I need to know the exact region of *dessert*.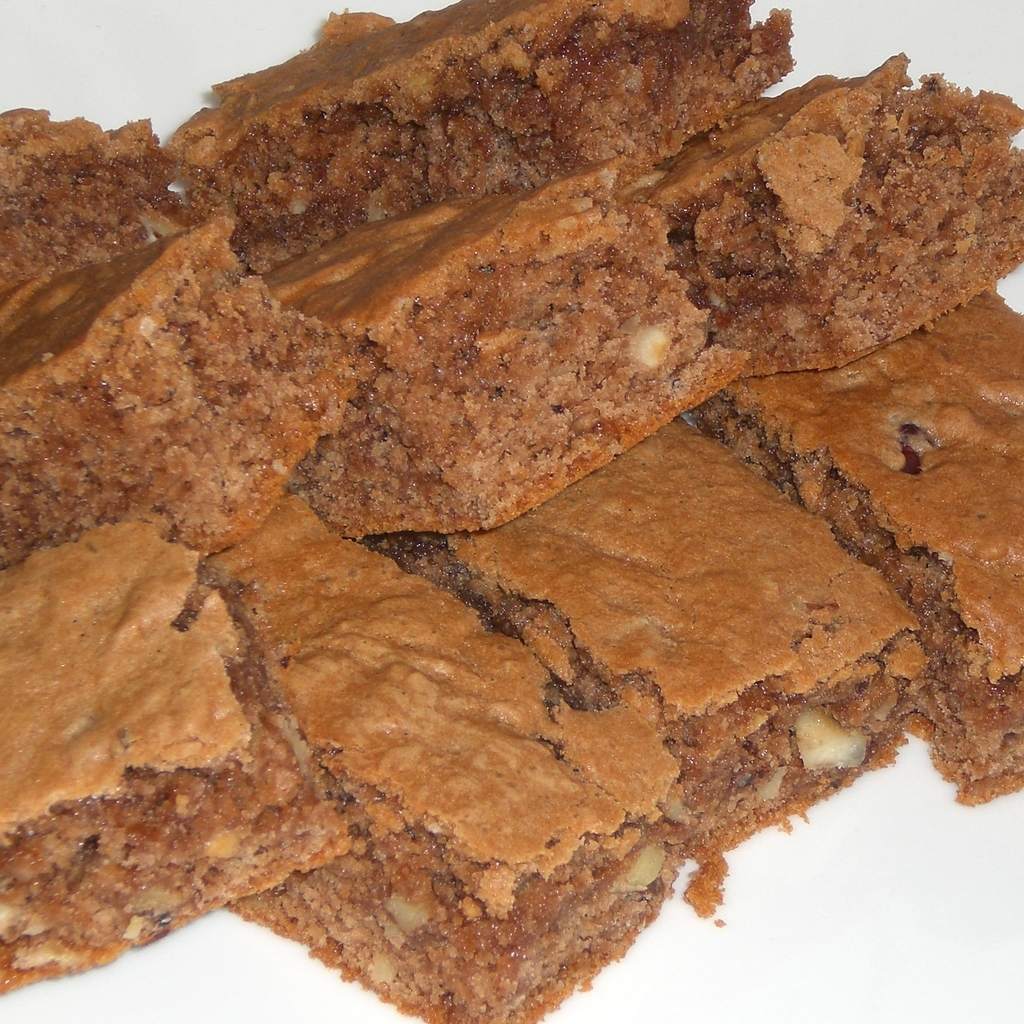
Region: BBox(0, 98, 208, 321).
